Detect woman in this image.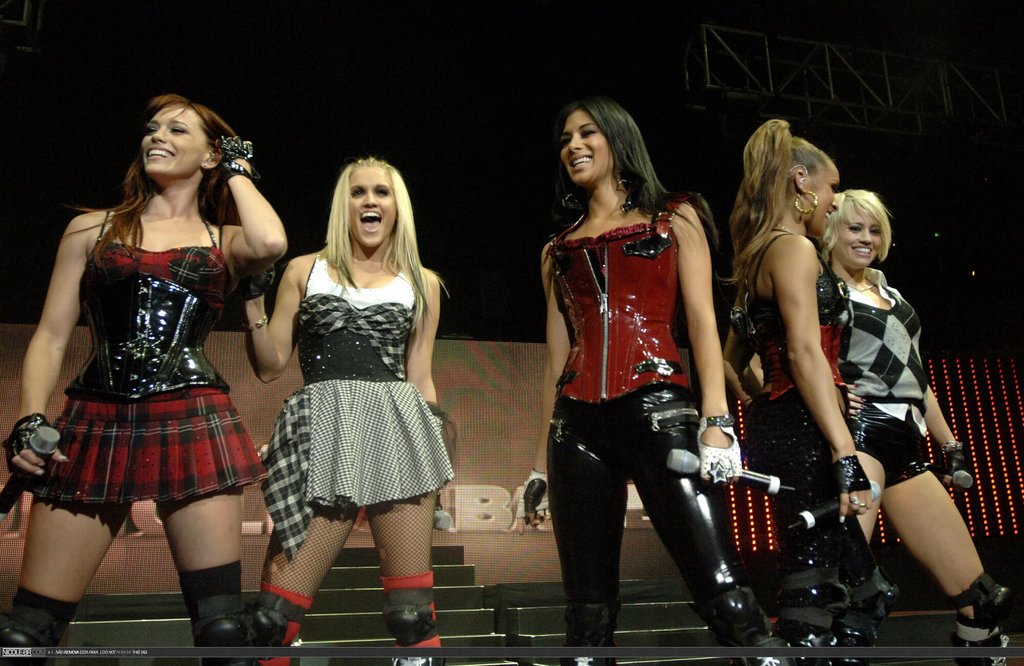
Detection: 825:187:1012:665.
